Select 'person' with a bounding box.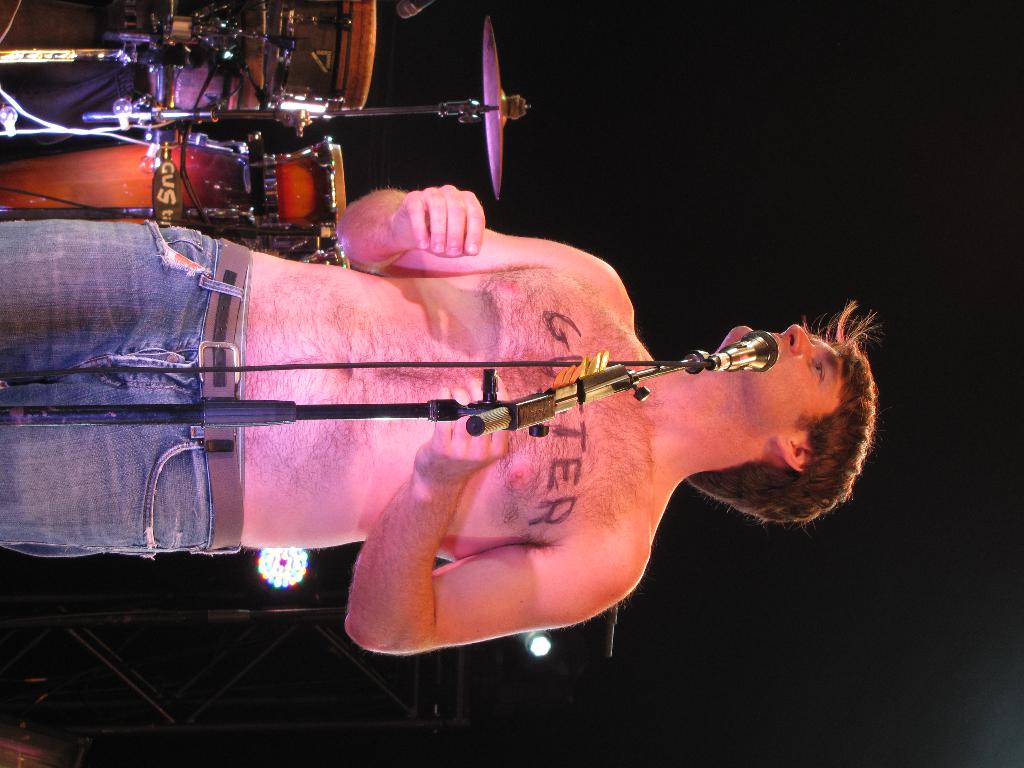
box=[0, 182, 876, 653].
